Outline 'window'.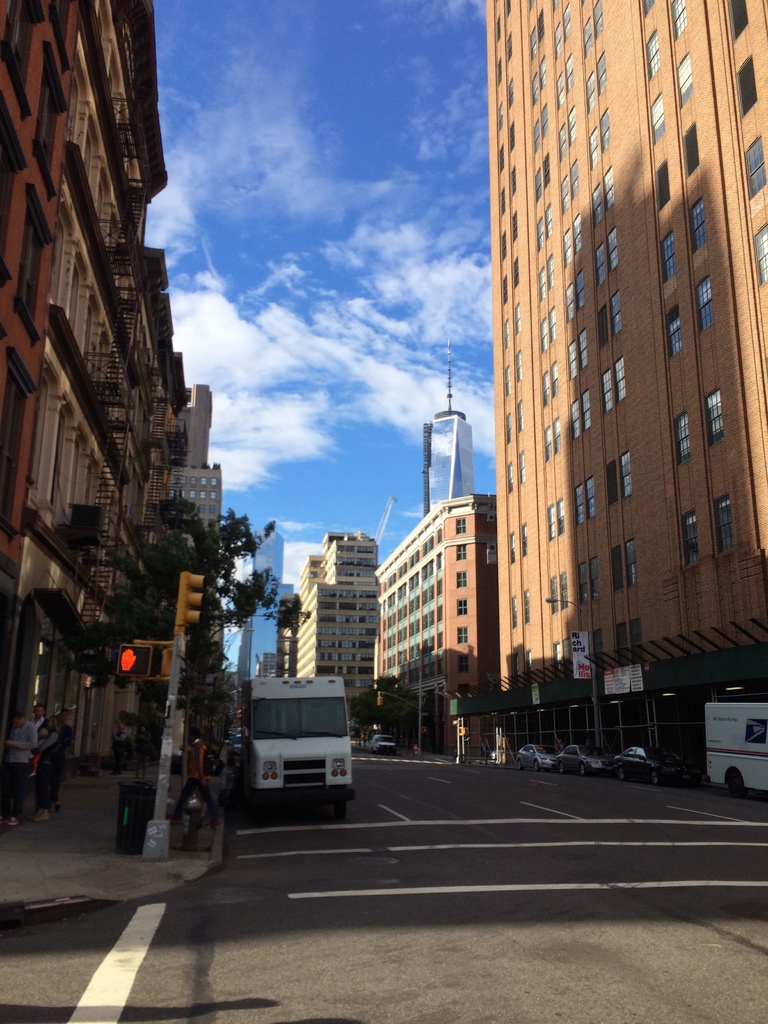
Outline: bbox=(202, 478, 208, 483).
